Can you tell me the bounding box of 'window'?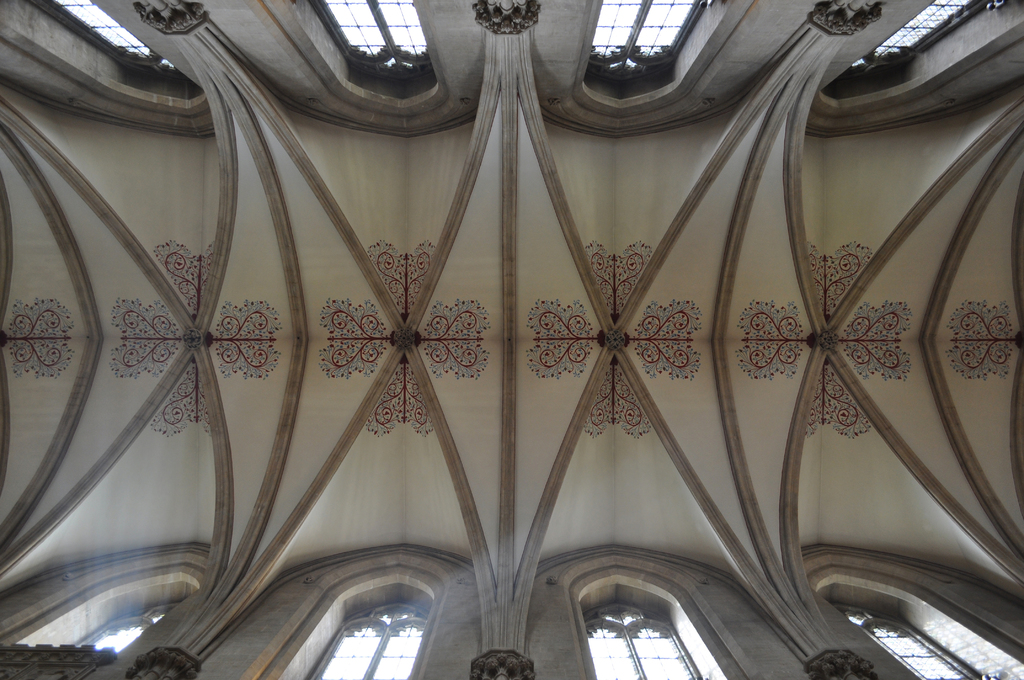
{"x1": 14, "y1": 571, "x2": 200, "y2": 651}.
